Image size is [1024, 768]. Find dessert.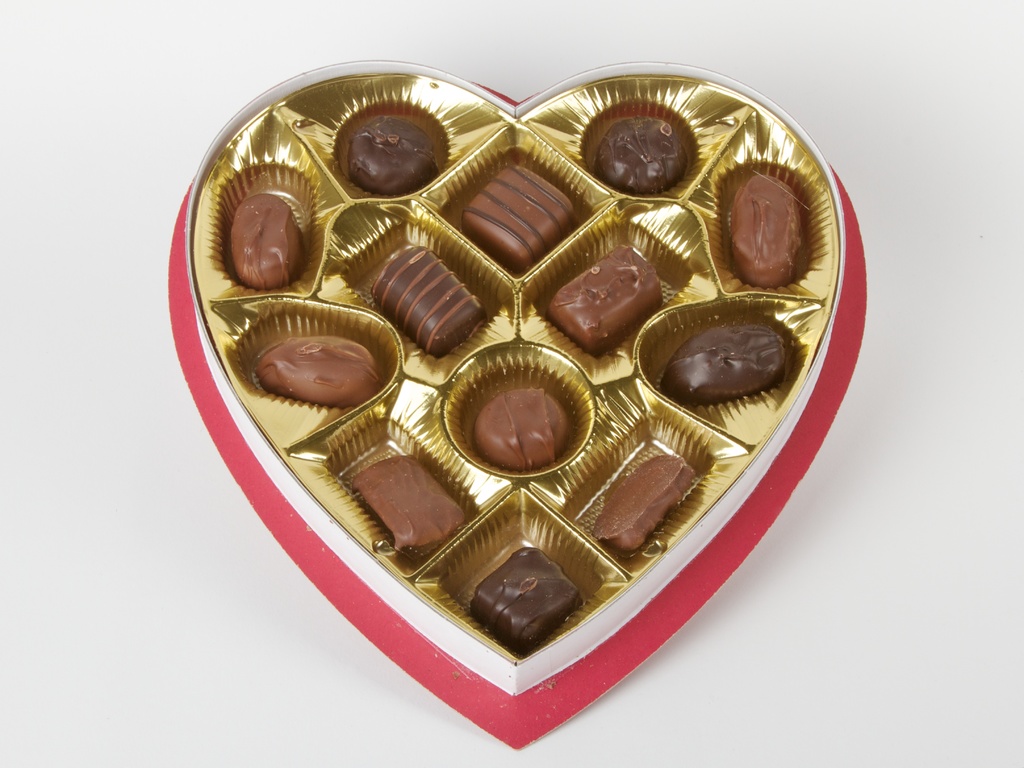
bbox=[351, 114, 441, 200].
